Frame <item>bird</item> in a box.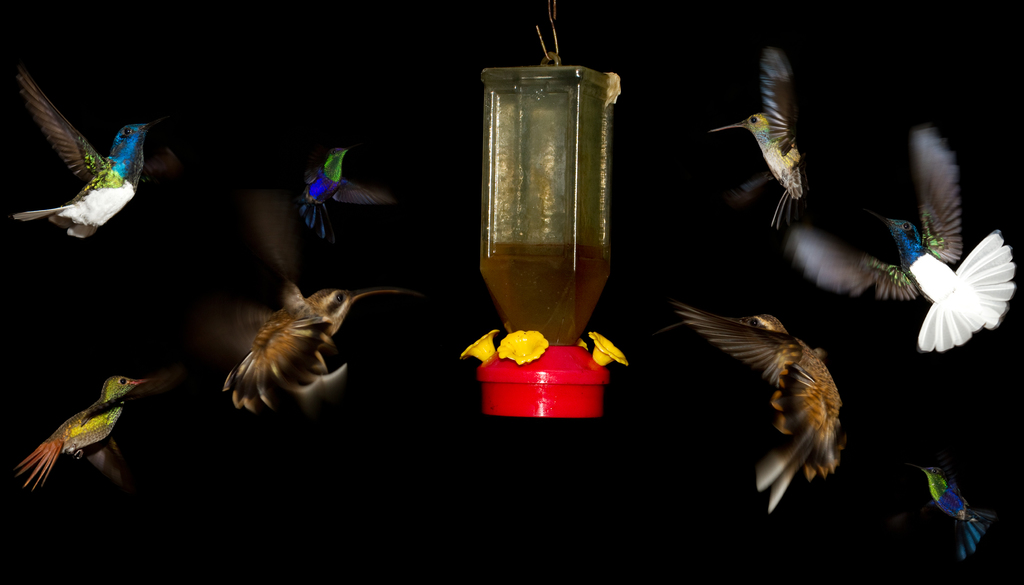
bbox=(707, 50, 817, 231).
